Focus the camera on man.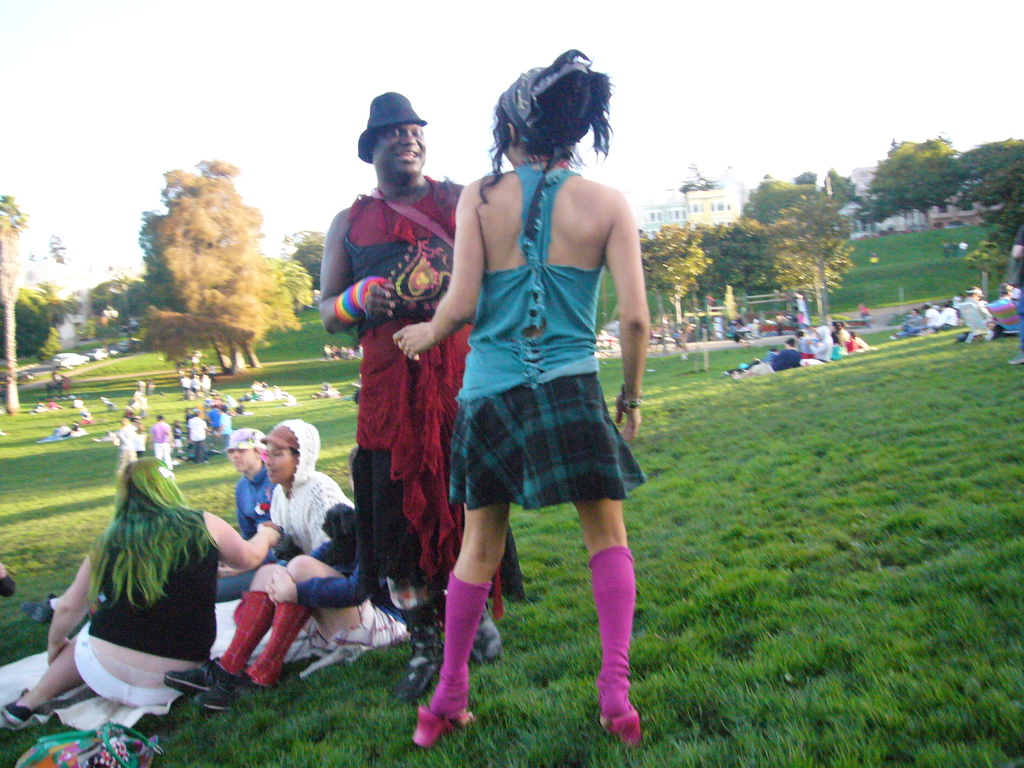
Focus region: {"x1": 959, "y1": 280, "x2": 999, "y2": 337}.
